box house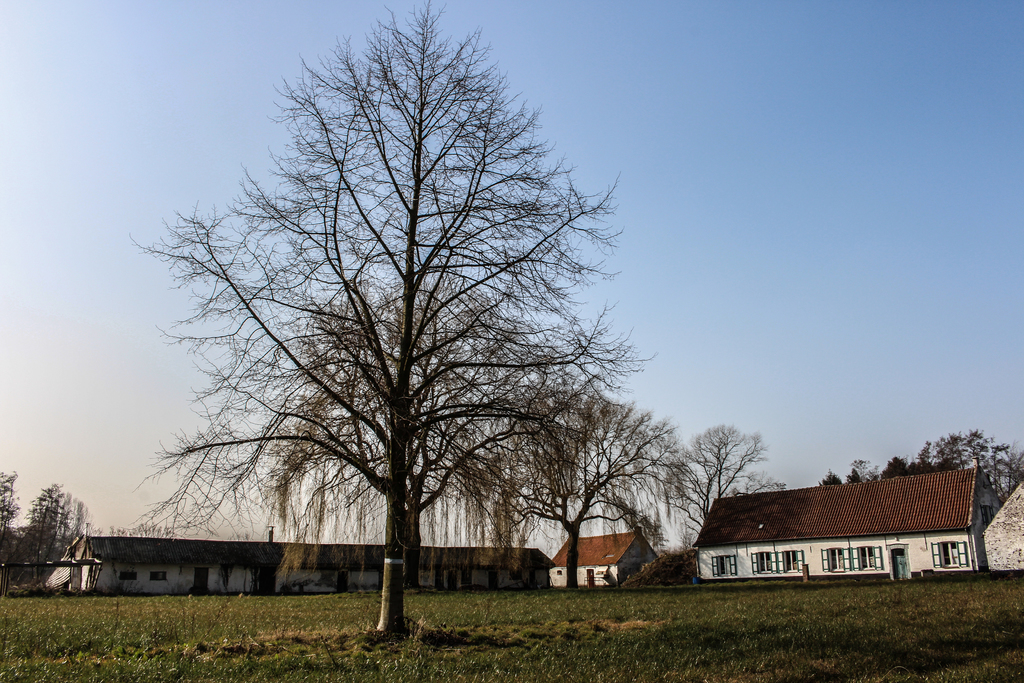
<box>54,520,552,591</box>
